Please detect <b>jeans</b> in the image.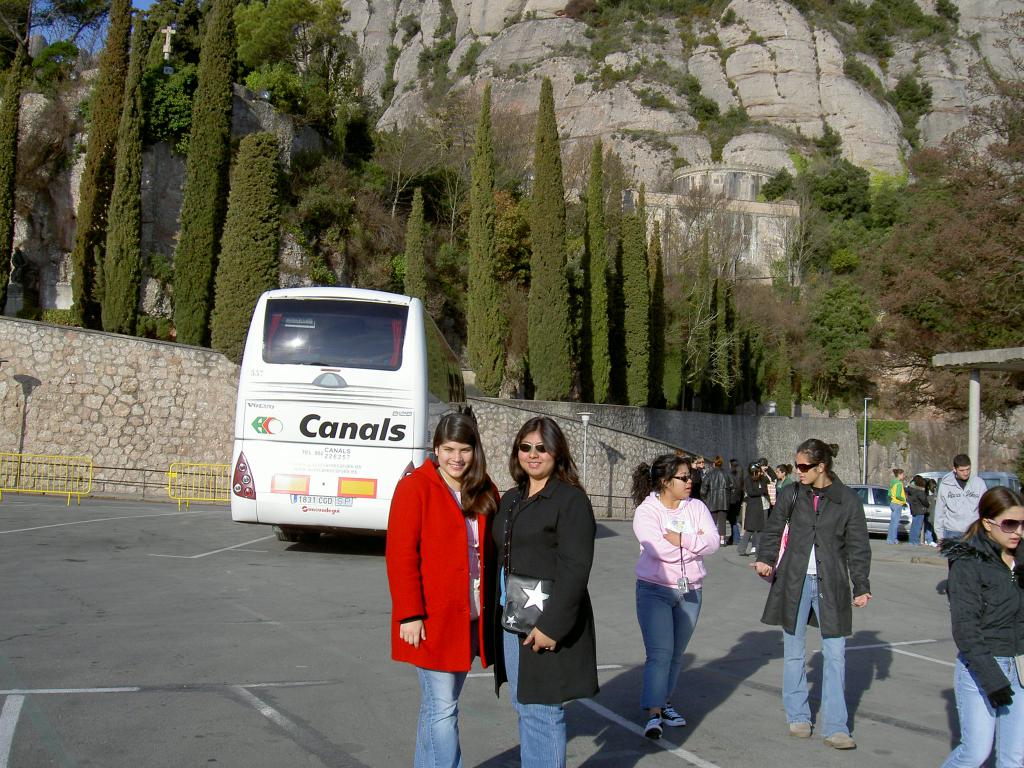
(927, 525, 934, 548).
